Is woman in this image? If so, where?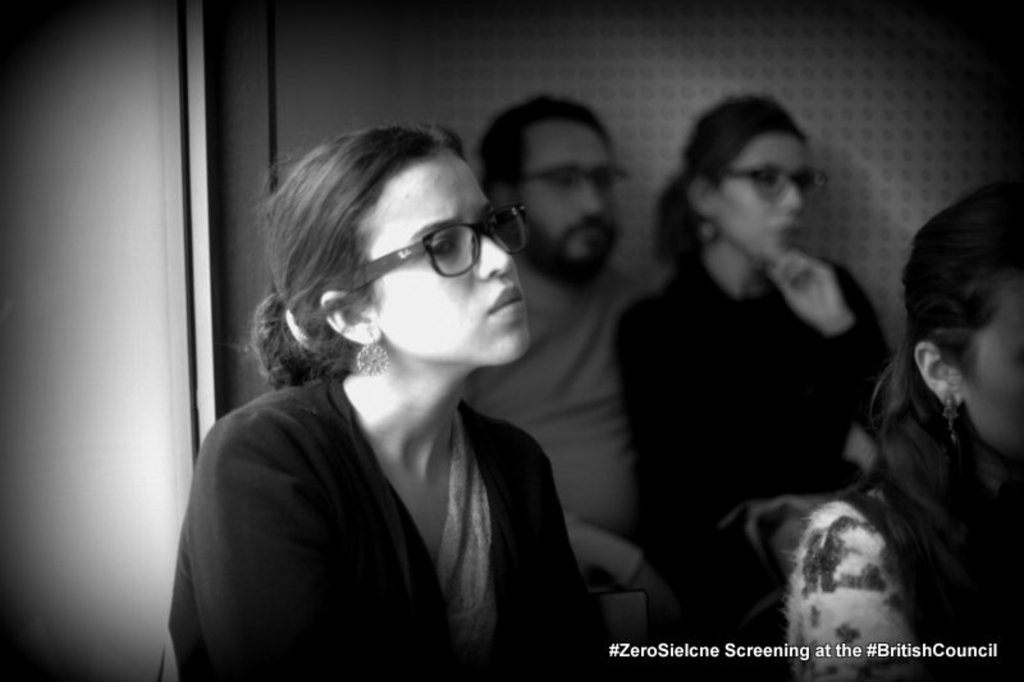
Yes, at (x1=175, y1=97, x2=625, y2=669).
